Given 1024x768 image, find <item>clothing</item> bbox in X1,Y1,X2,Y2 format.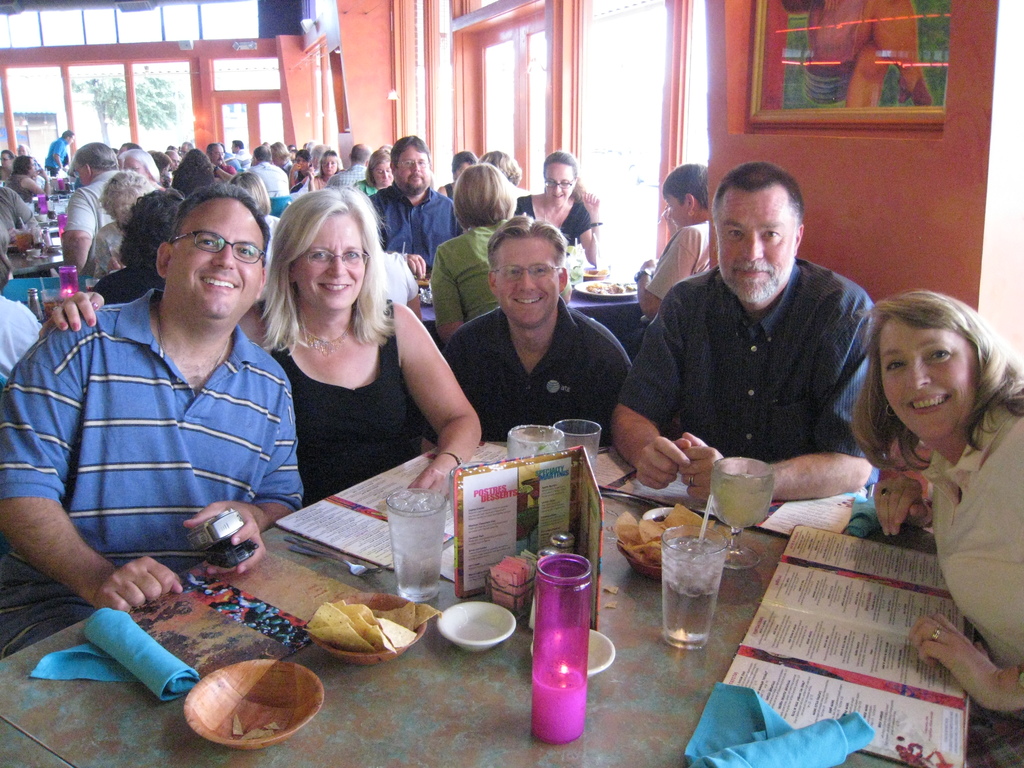
636,212,708,339.
